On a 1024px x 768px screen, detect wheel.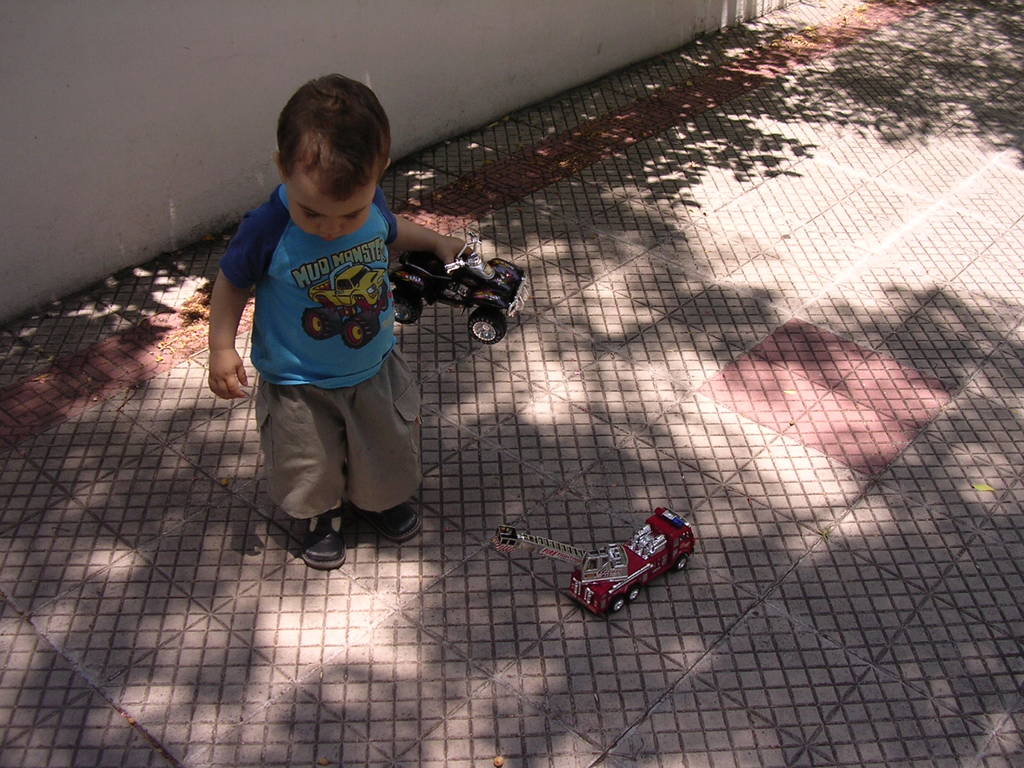
locate(464, 303, 508, 342).
